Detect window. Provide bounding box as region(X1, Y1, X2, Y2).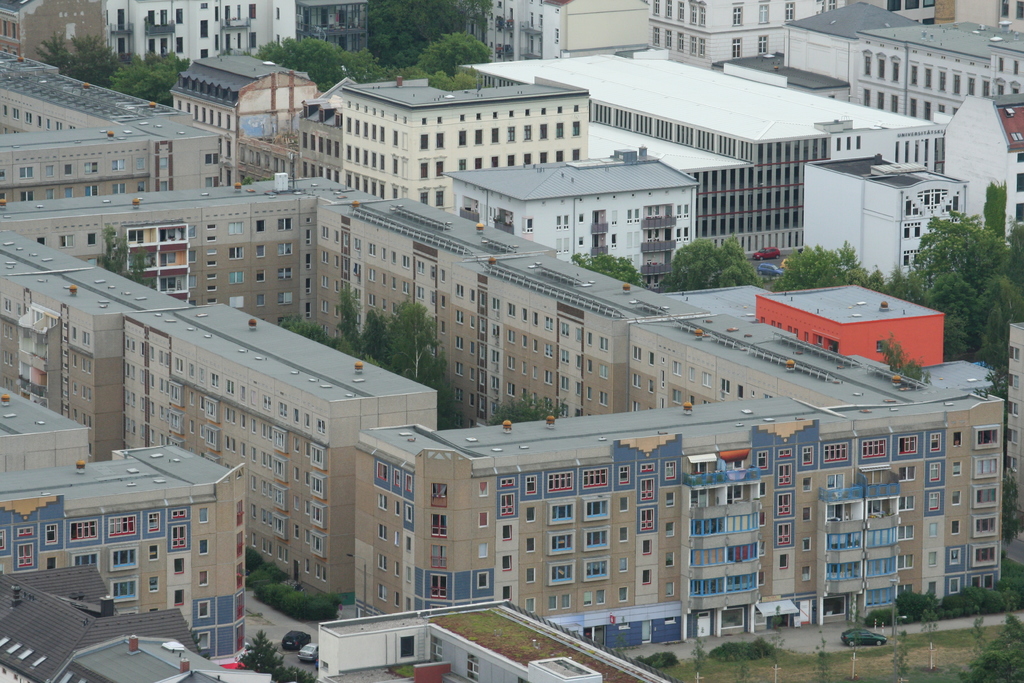
region(849, 138, 850, 148).
